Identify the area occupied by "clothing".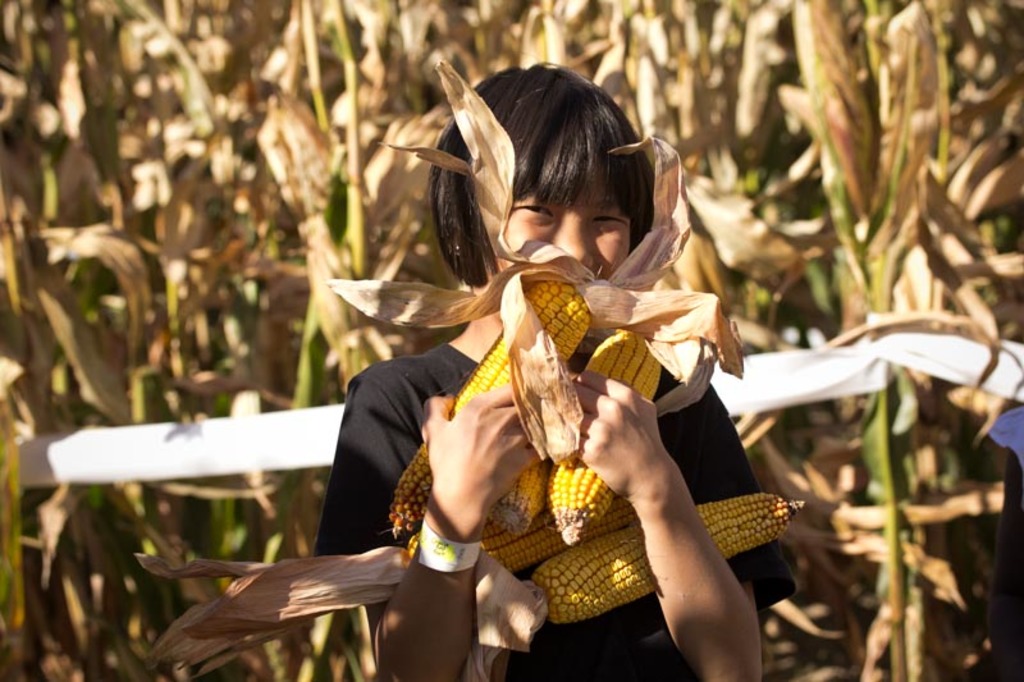
Area: BBox(316, 340, 794, 681).
